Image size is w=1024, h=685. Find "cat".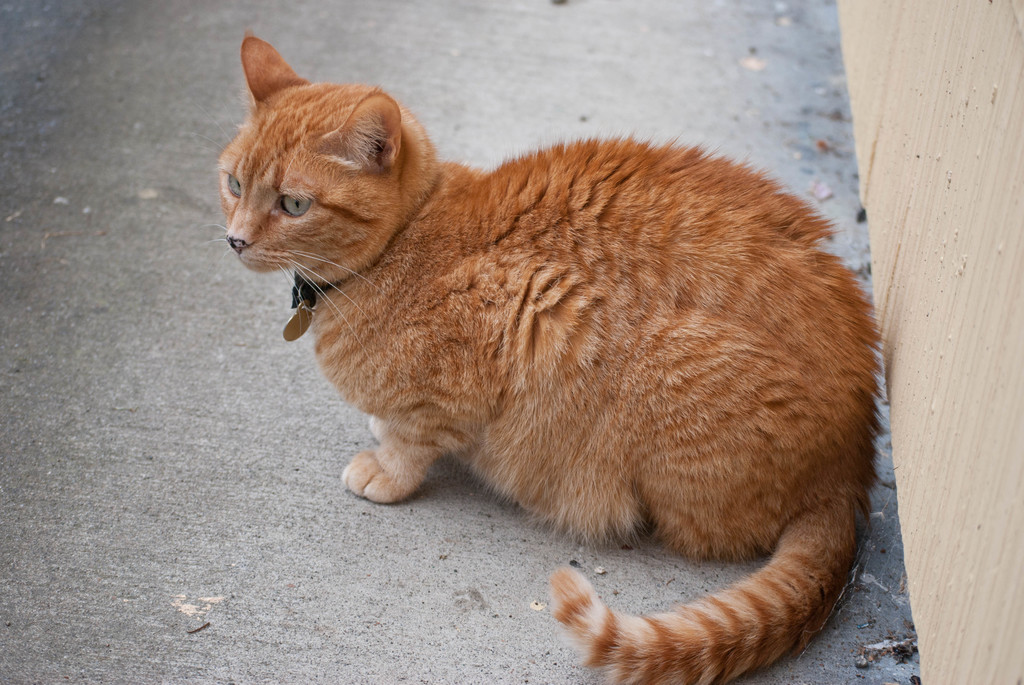
[211,33,887,684].
